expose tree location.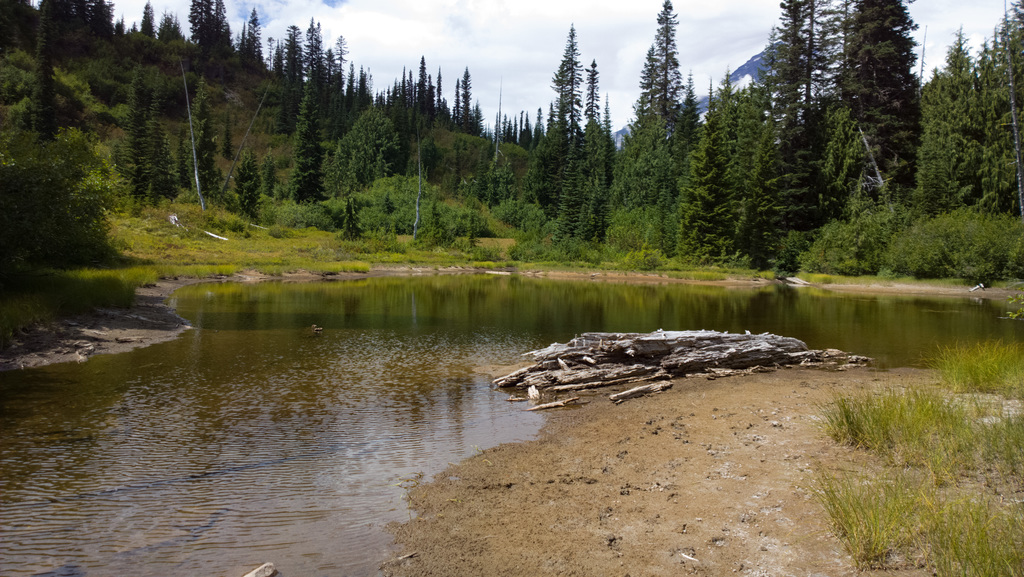
Exposed at [332, 98, 408, 199].
